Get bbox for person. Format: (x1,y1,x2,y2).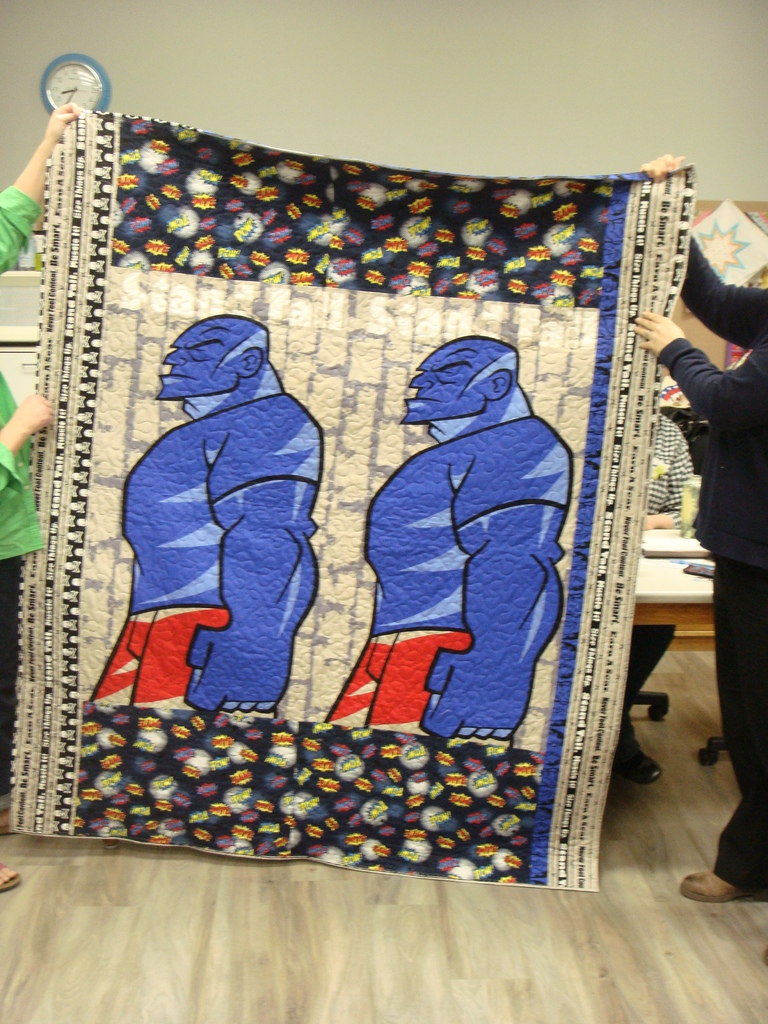
(639,413,693,786).
